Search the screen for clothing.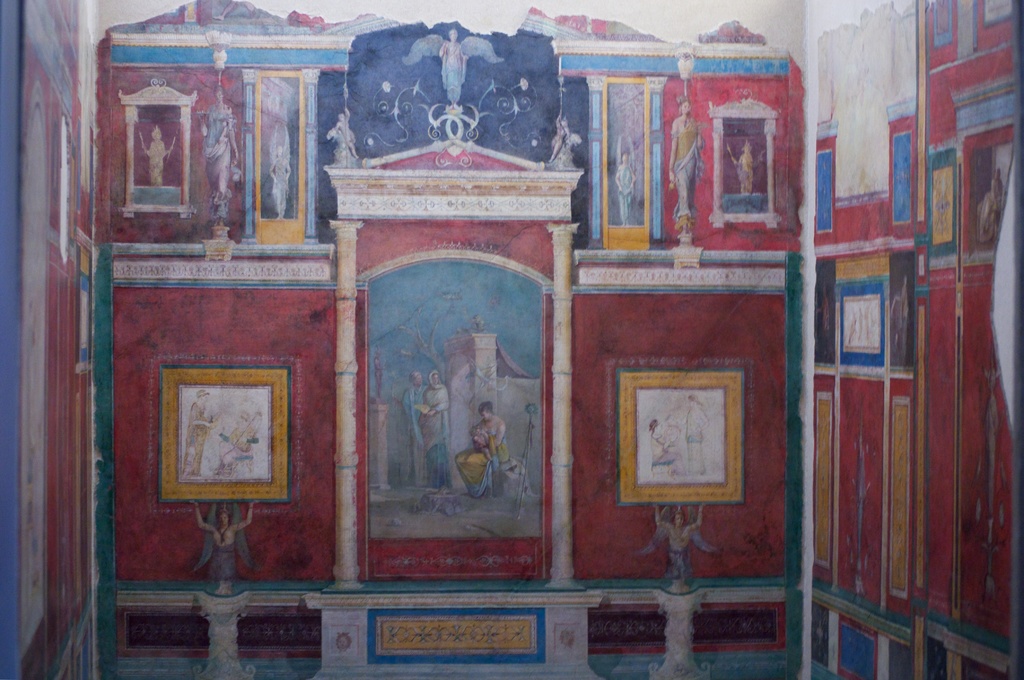
Found at (left=611, top=163, right=636, bottom=224).
